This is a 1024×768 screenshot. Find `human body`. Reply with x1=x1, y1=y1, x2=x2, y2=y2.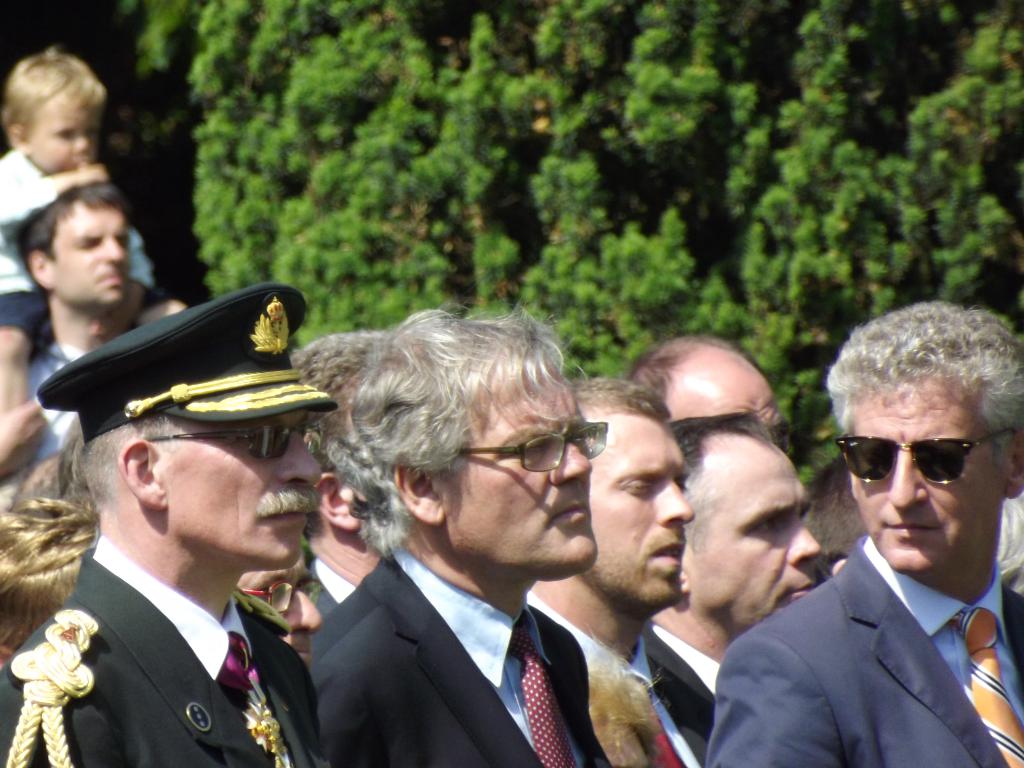
x1=527, y1=378, x2=710, y2=767.
